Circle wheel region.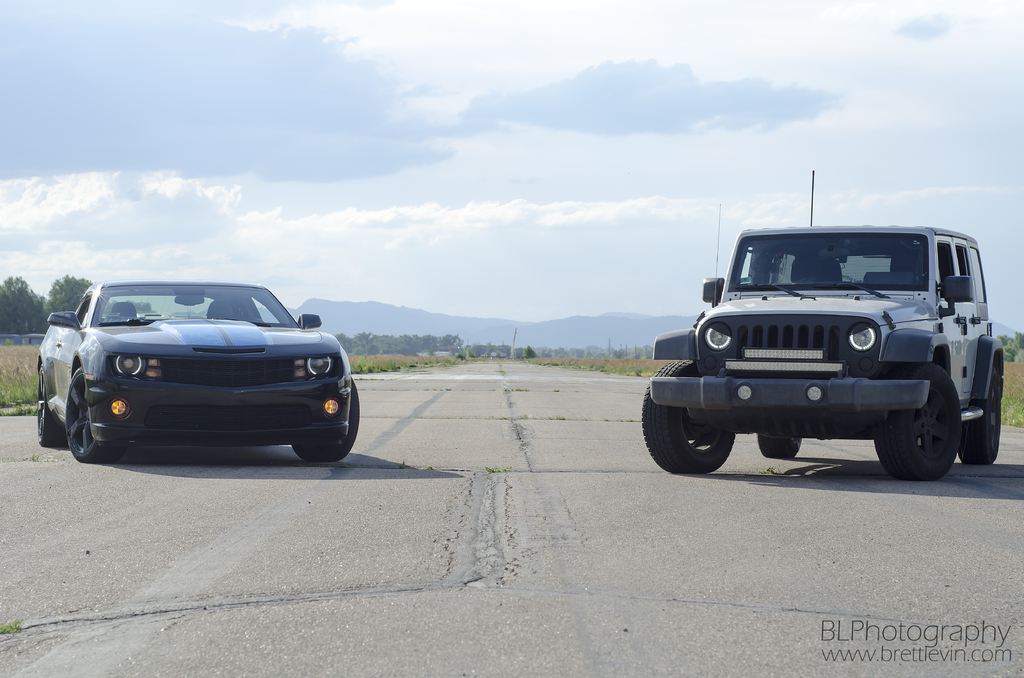
Region: left=38, top=364, right=65, bottom=449.
